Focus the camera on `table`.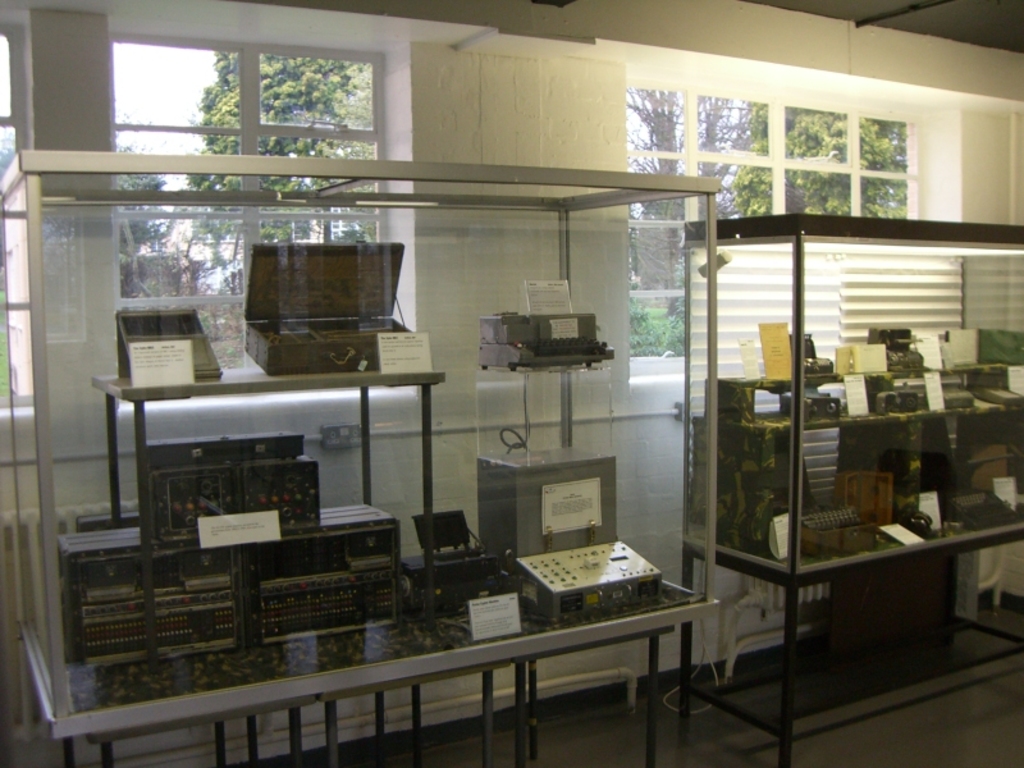
Focus region: bbox=[675, 521, 1023, 767].
